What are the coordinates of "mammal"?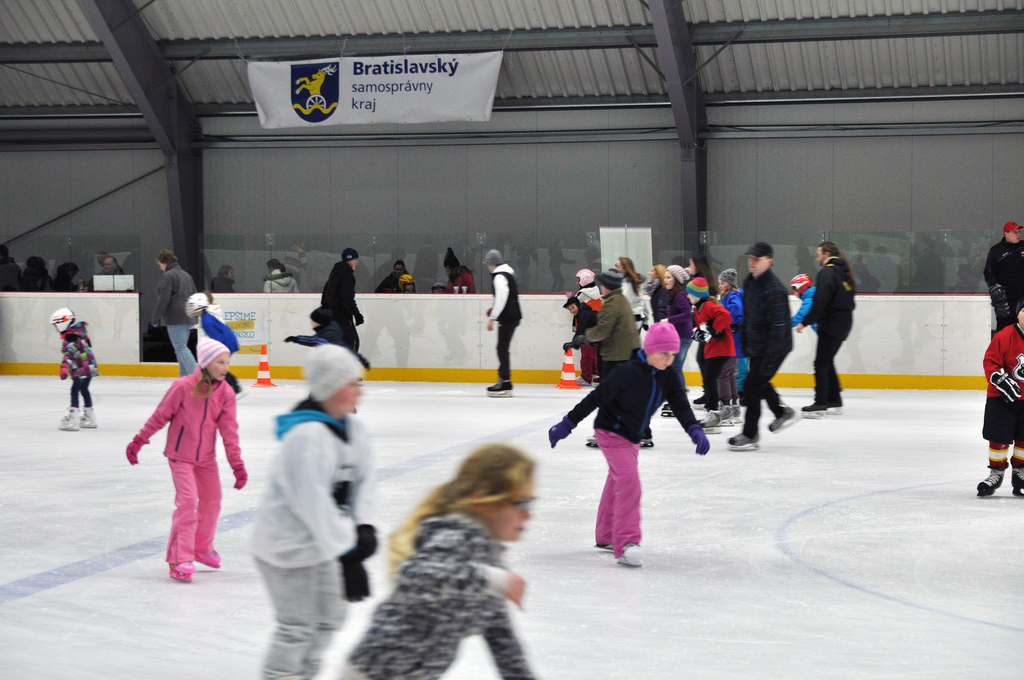
pyautogui.locateOnScreen(263, 261, 301, 295).
